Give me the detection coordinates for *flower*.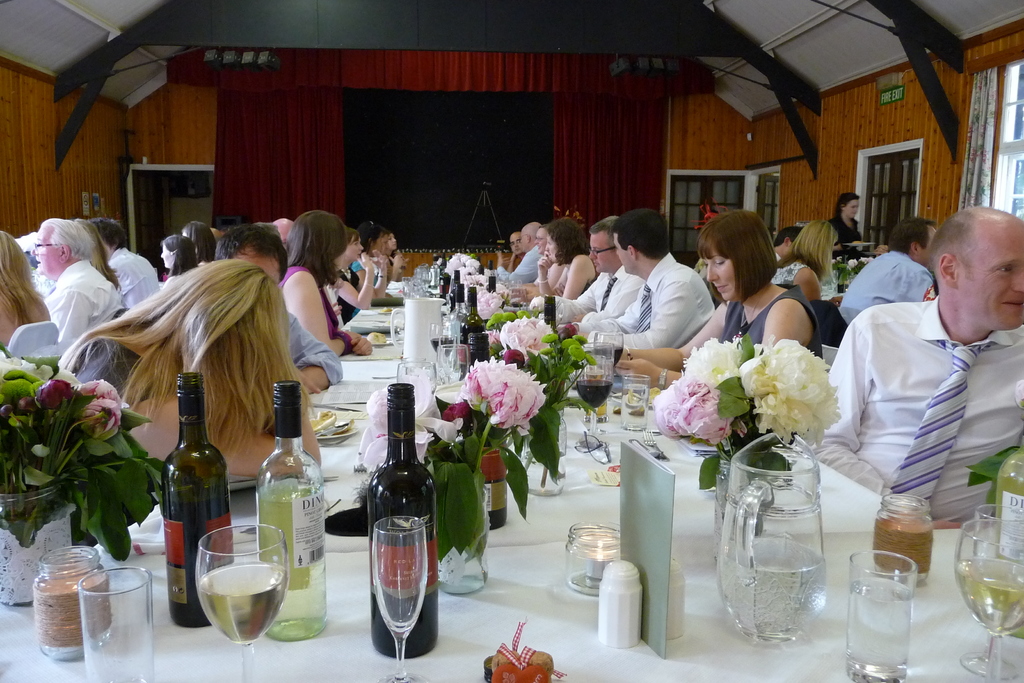
bbox(741, 339, 850, 450).
